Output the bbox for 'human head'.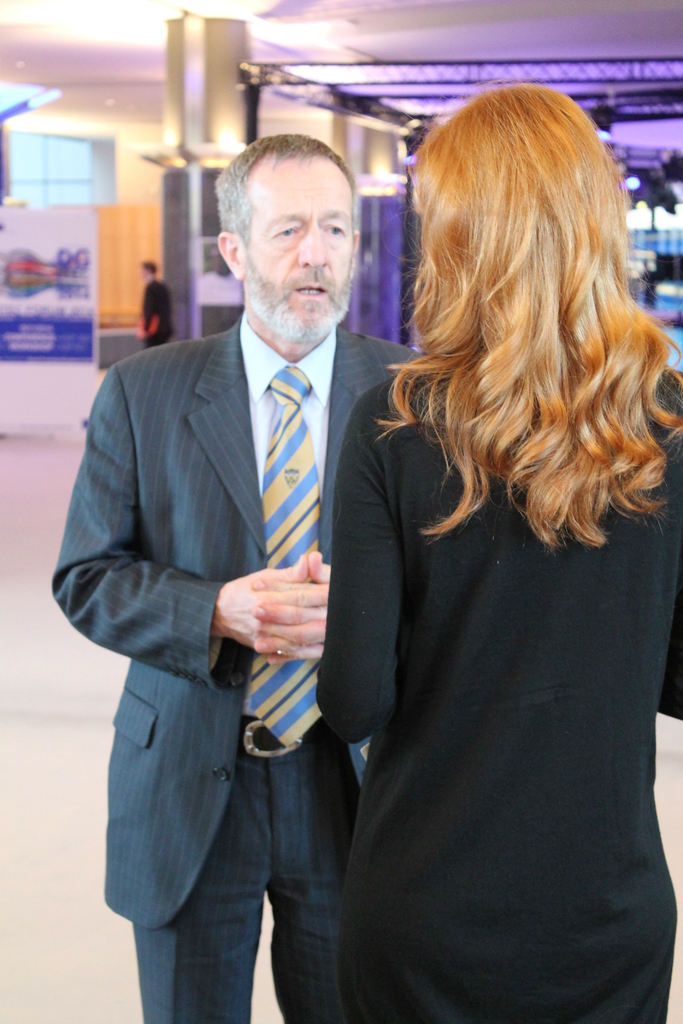
l=417, t=81, r=632, b=337.
